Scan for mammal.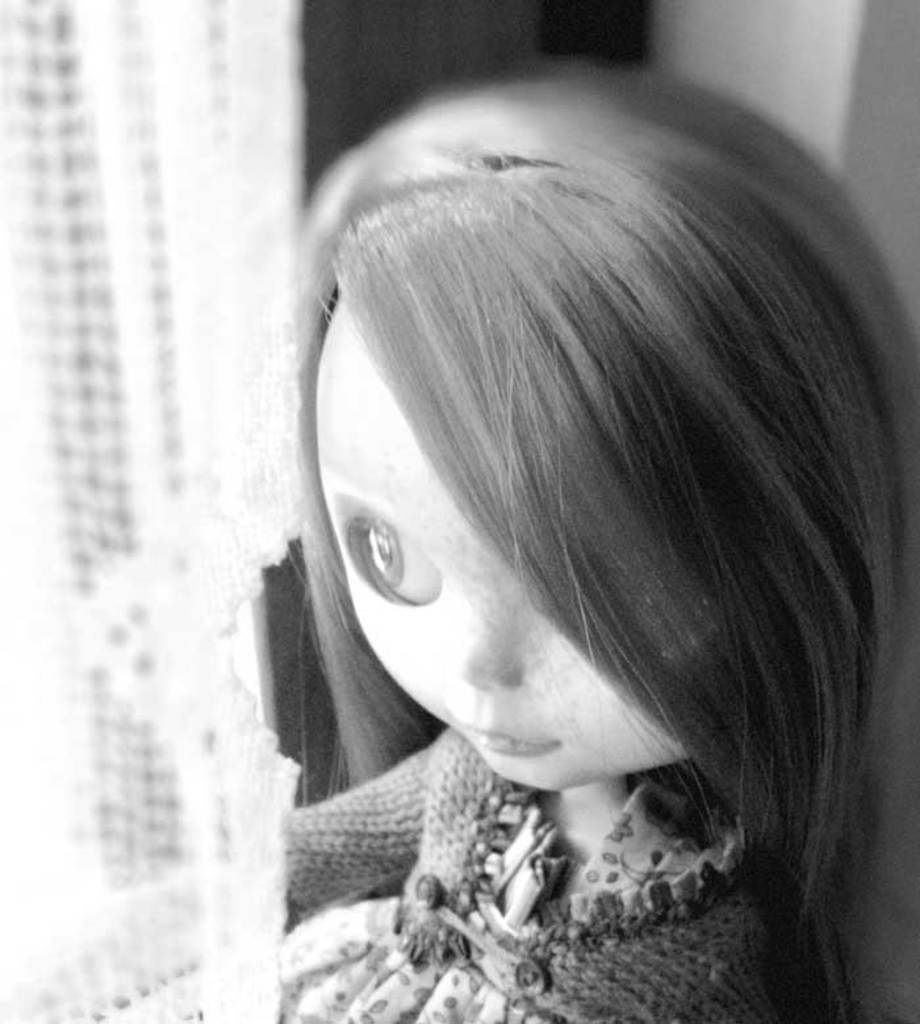
Scan result: region(231, 32, 919, 994).
